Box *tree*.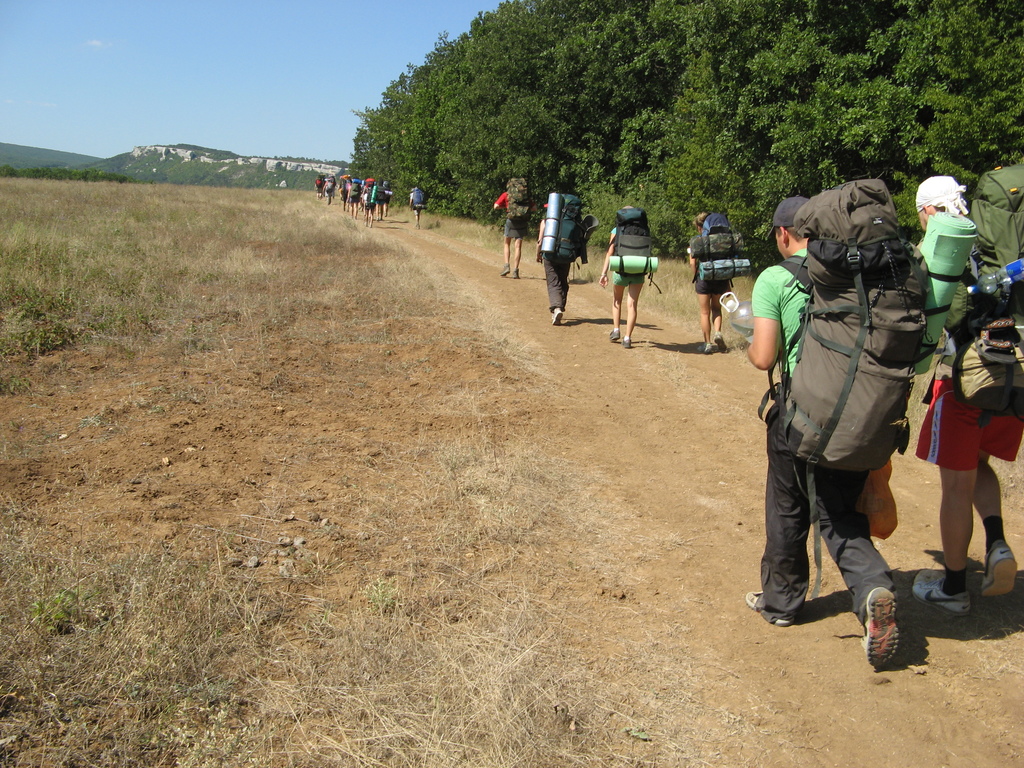
BBox(339, 44, 542, 193).
